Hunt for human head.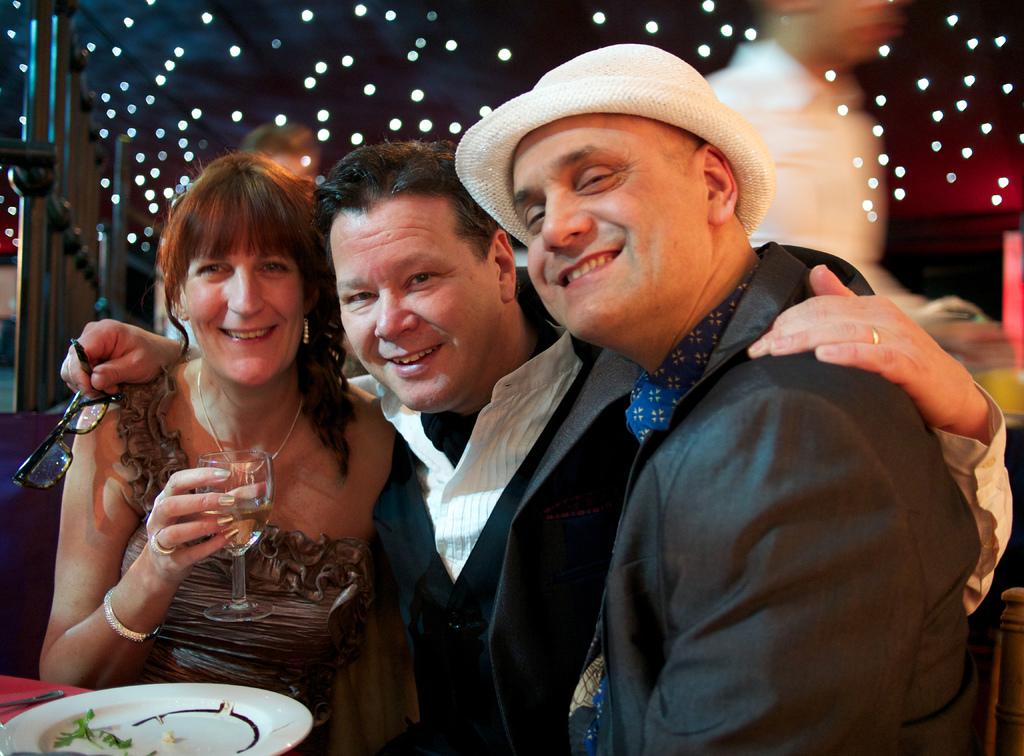
Hunted down at box(314, 145, 521, 412).
